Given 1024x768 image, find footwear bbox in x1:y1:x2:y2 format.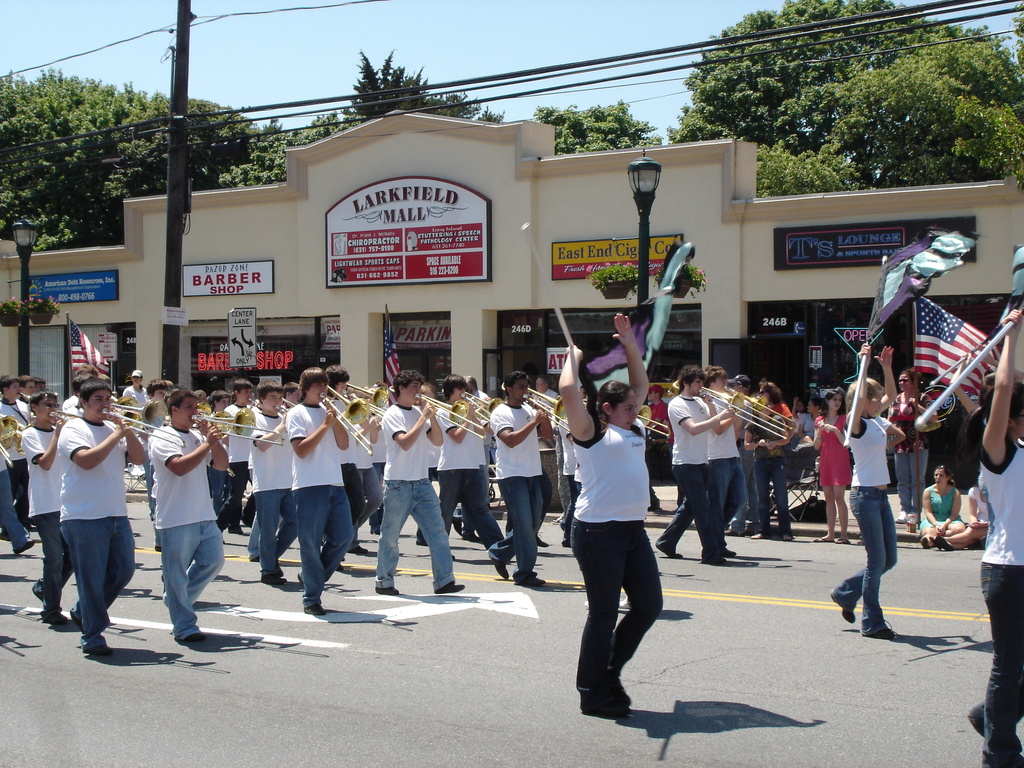
902:514:922:523.
